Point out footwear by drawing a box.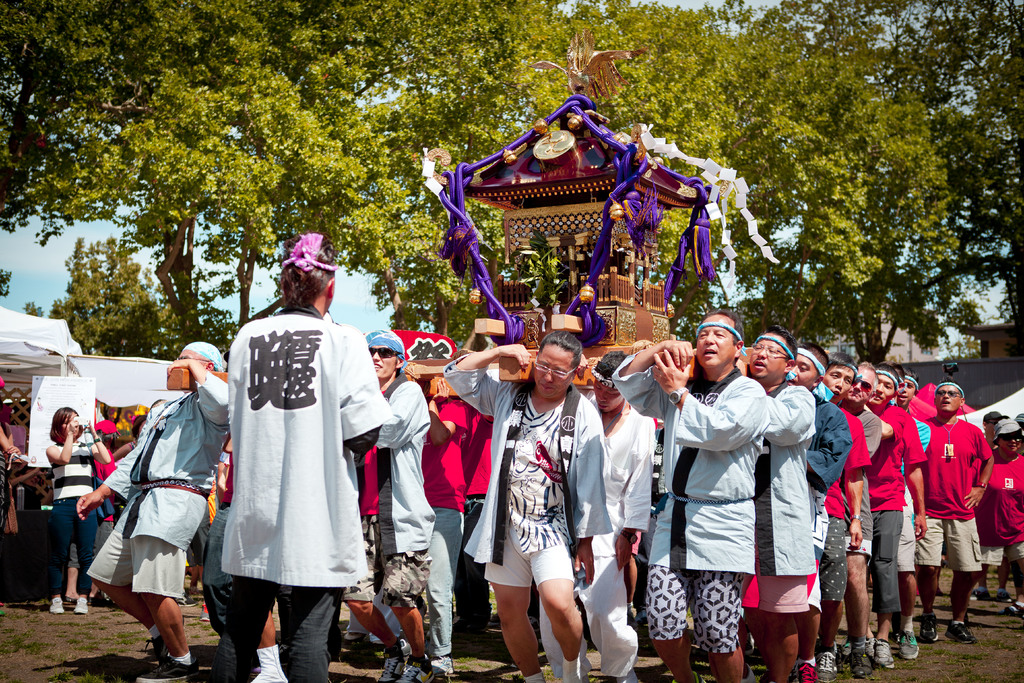
<box>488,613,504,628</box>.
